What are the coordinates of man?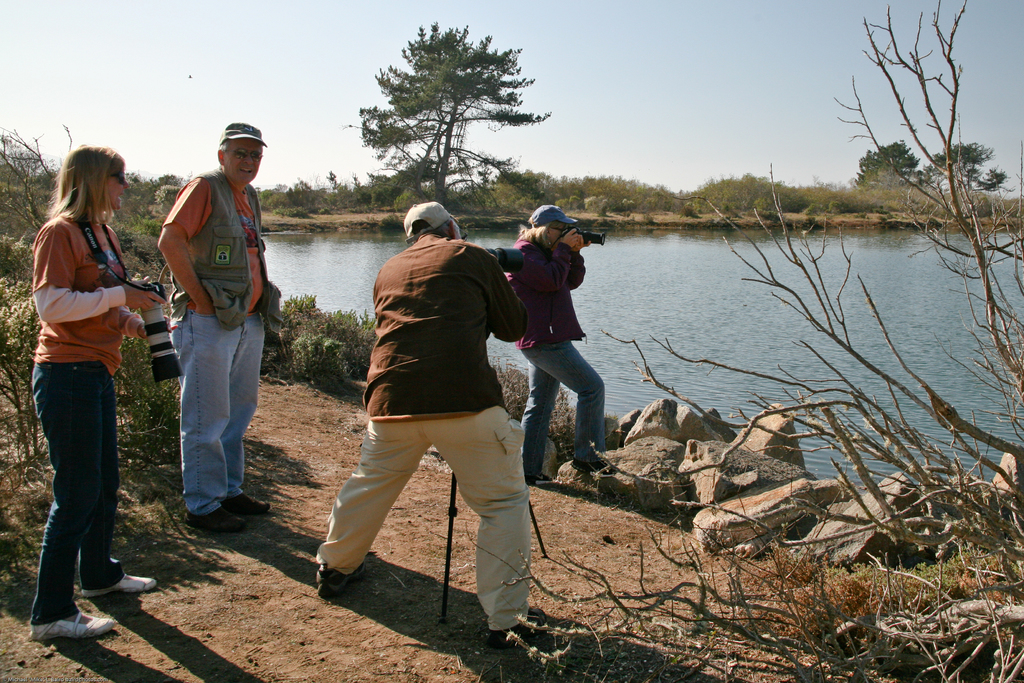
[left=323, top=178, right=561, bottom=638].
